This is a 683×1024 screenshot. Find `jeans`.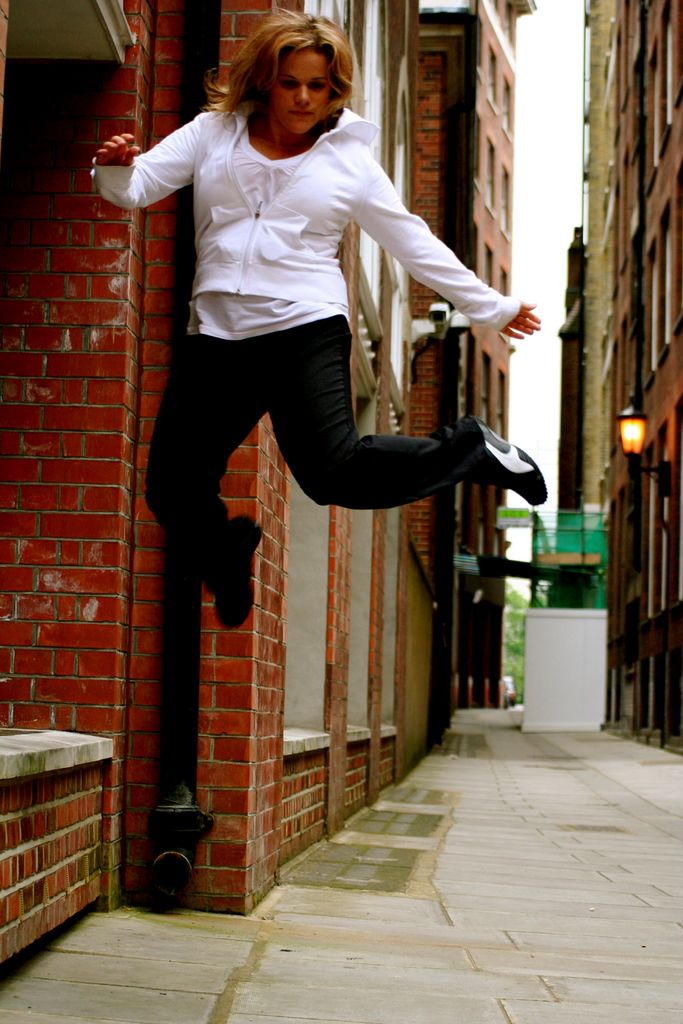
Bounding box: crop(140, 310, 489, 573).
